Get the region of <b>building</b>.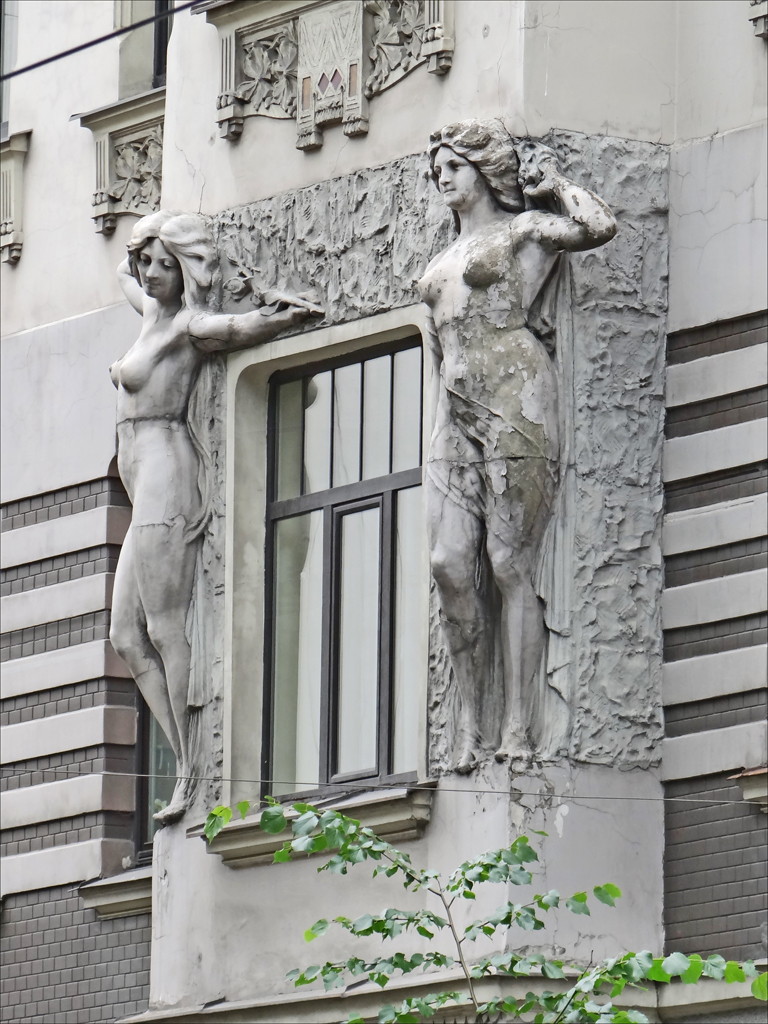
region(0, 0, 767, 1023).
